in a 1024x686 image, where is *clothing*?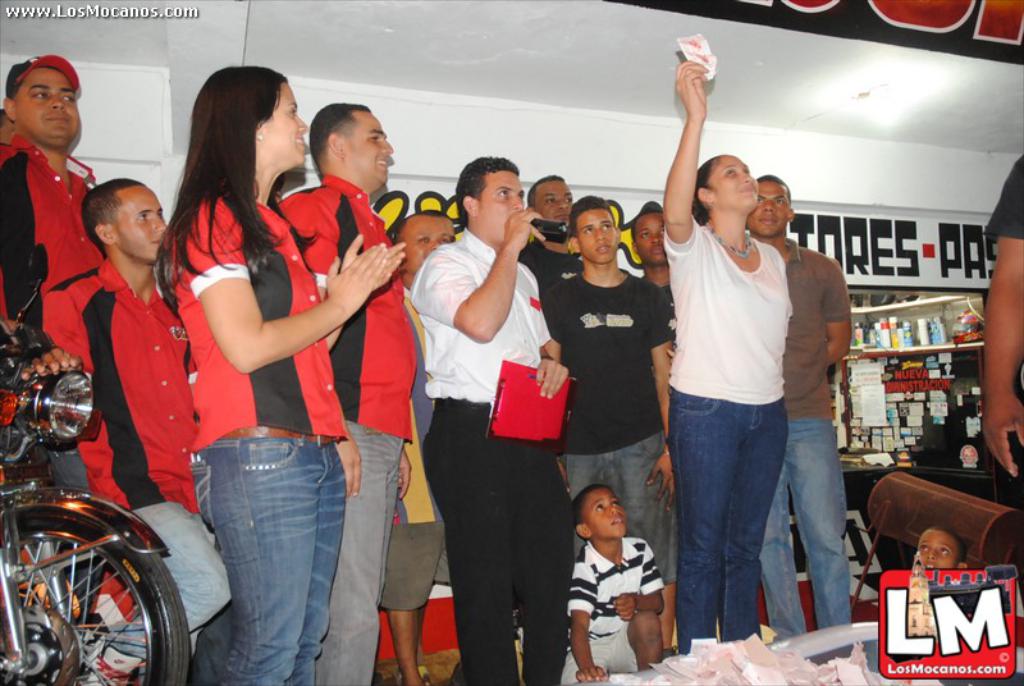
{"x1": 404, "y1": 223, "x2": 582, "y2": 677}.
